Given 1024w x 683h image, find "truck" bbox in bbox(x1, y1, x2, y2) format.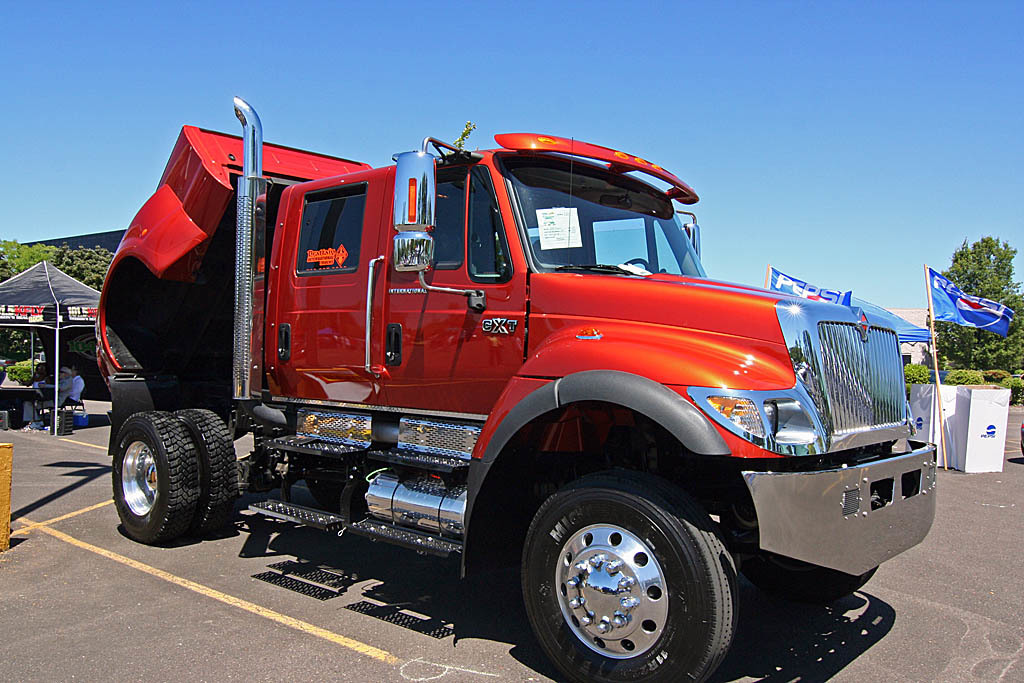
bbox(91, 99, 928, 658).
